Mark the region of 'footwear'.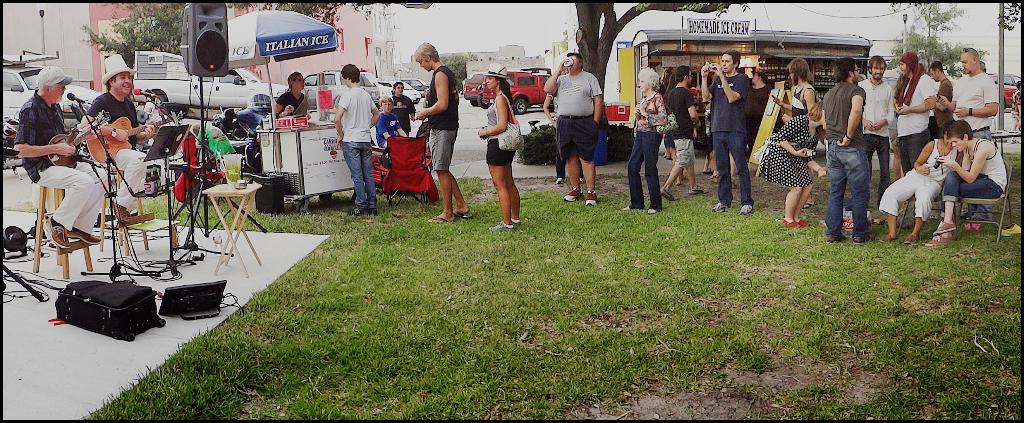
Region: bbox=(822, 228, 835, 241).
